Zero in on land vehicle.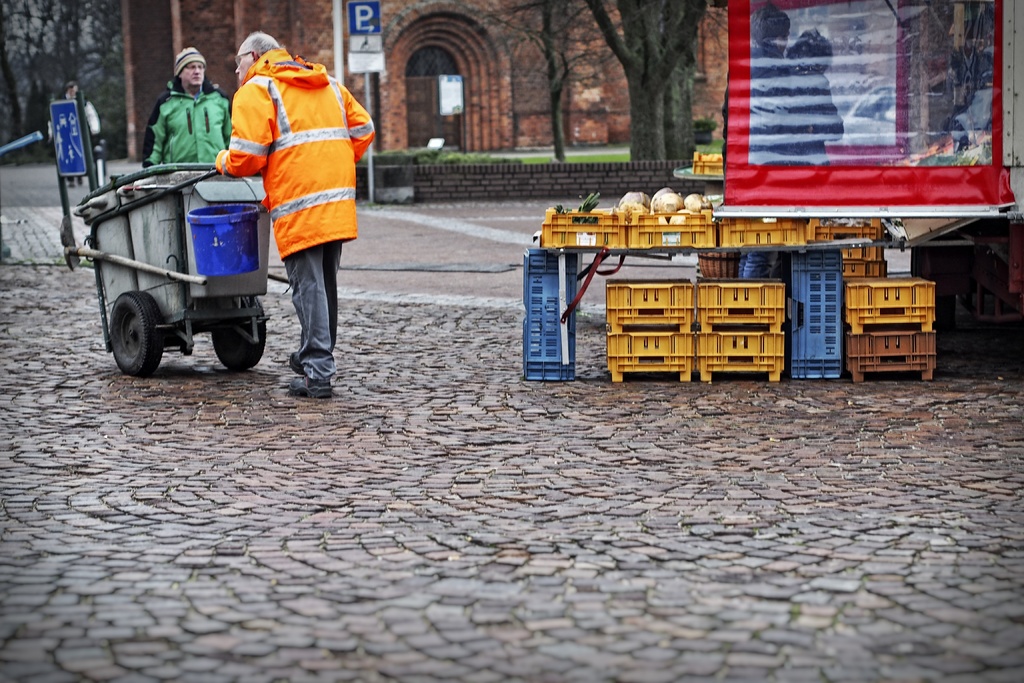
Zeroed in: (left=76, top=157, right=276, bottom=377).
